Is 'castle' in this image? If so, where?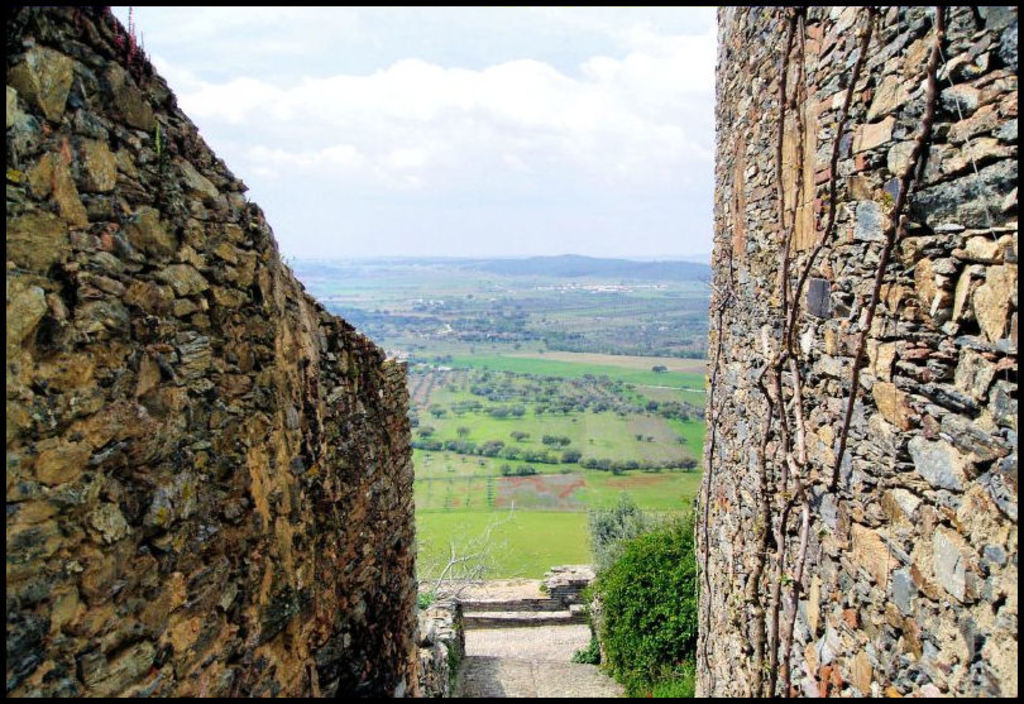
Yes, at {"left": 3, "top": 5, "right": 1021, "bottom": 700}.
